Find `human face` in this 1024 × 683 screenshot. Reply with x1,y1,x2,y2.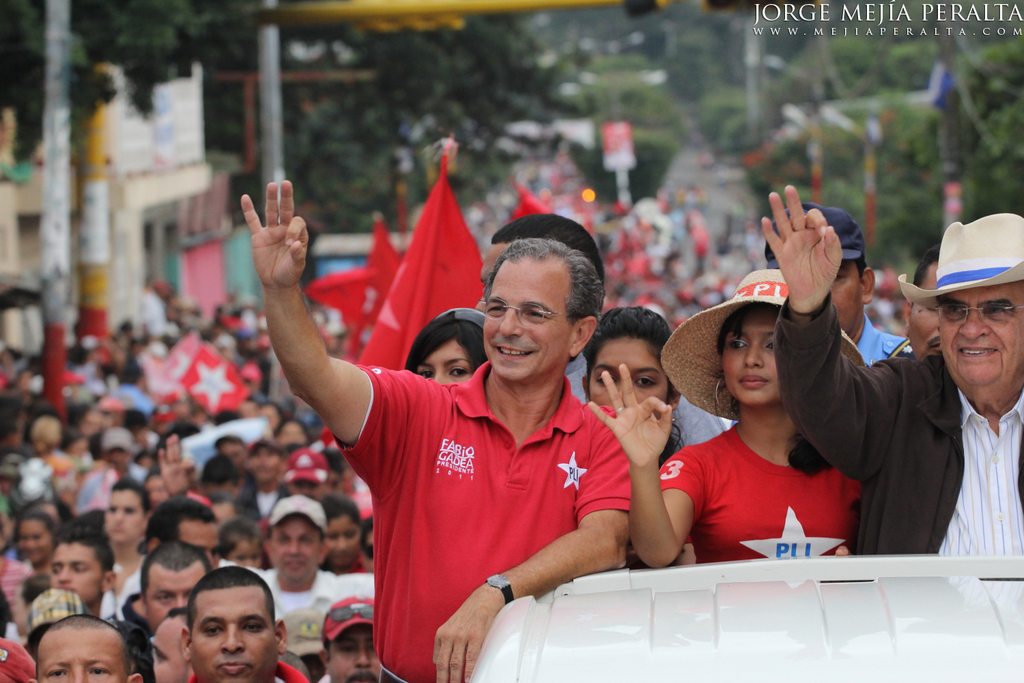
589,339,670,413.
